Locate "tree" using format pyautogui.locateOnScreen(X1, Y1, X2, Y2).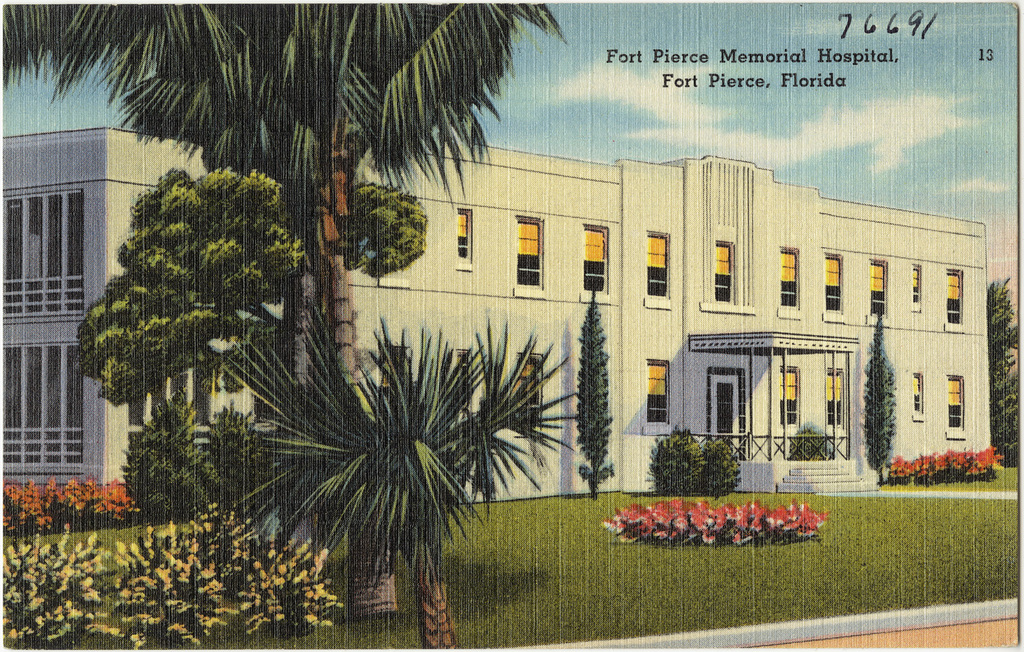
pyautogui.locateOnScreen(577, 290, 614, 502).
